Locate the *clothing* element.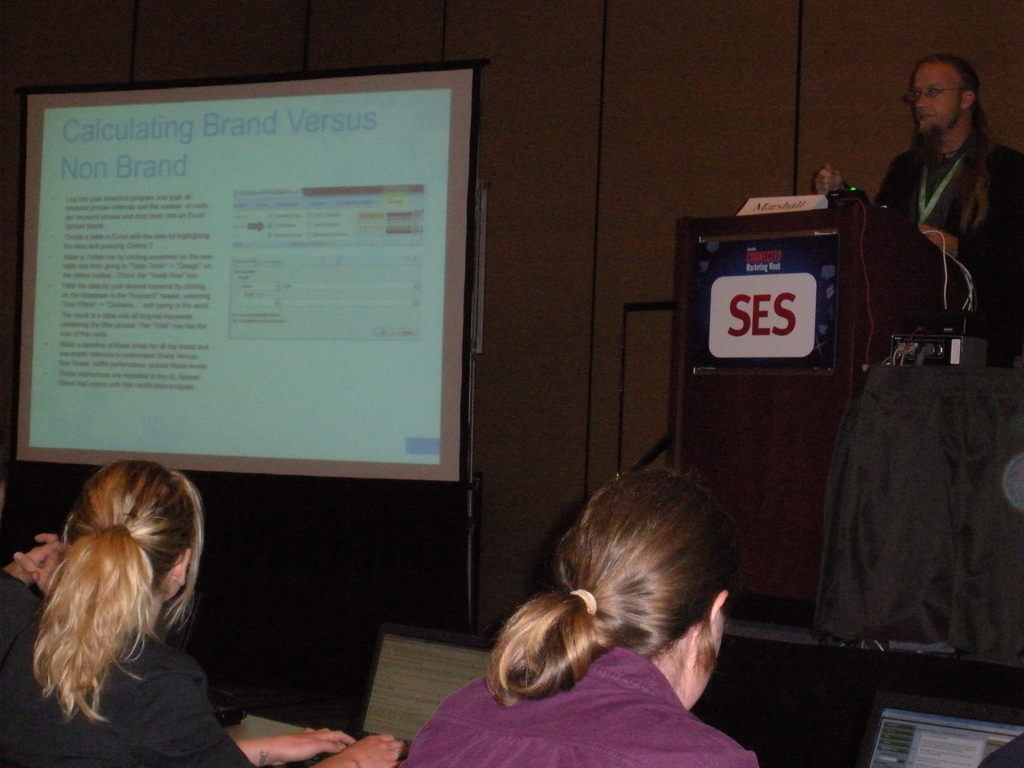
Element bbox: (x1=872, y1=63, x2=1008, y2=336).
